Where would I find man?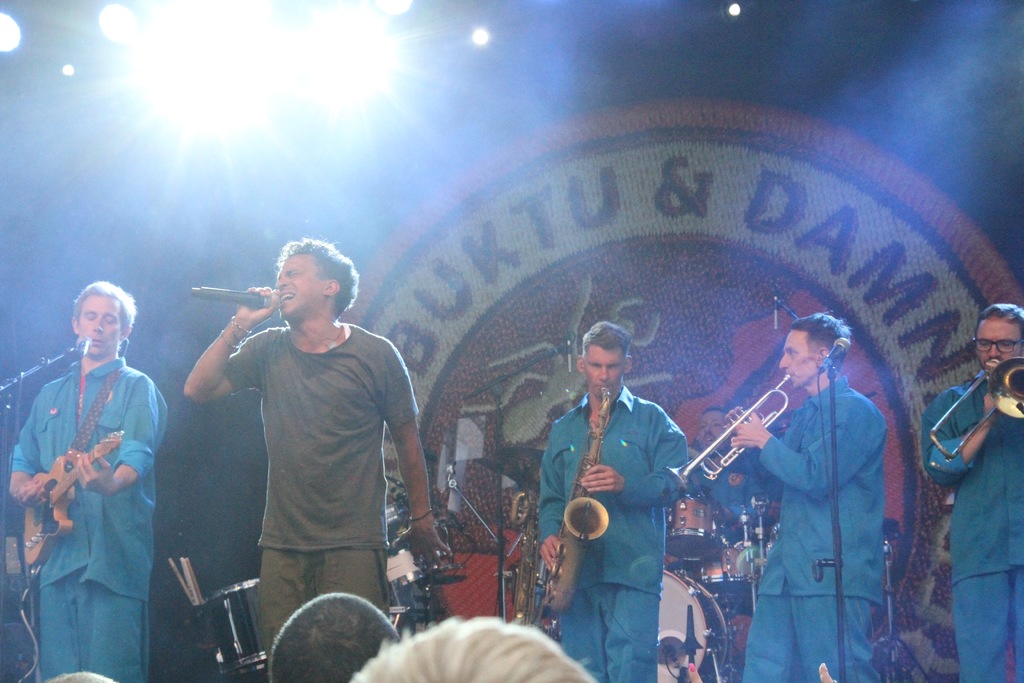
At select_region(671, 404, 786, 529).
